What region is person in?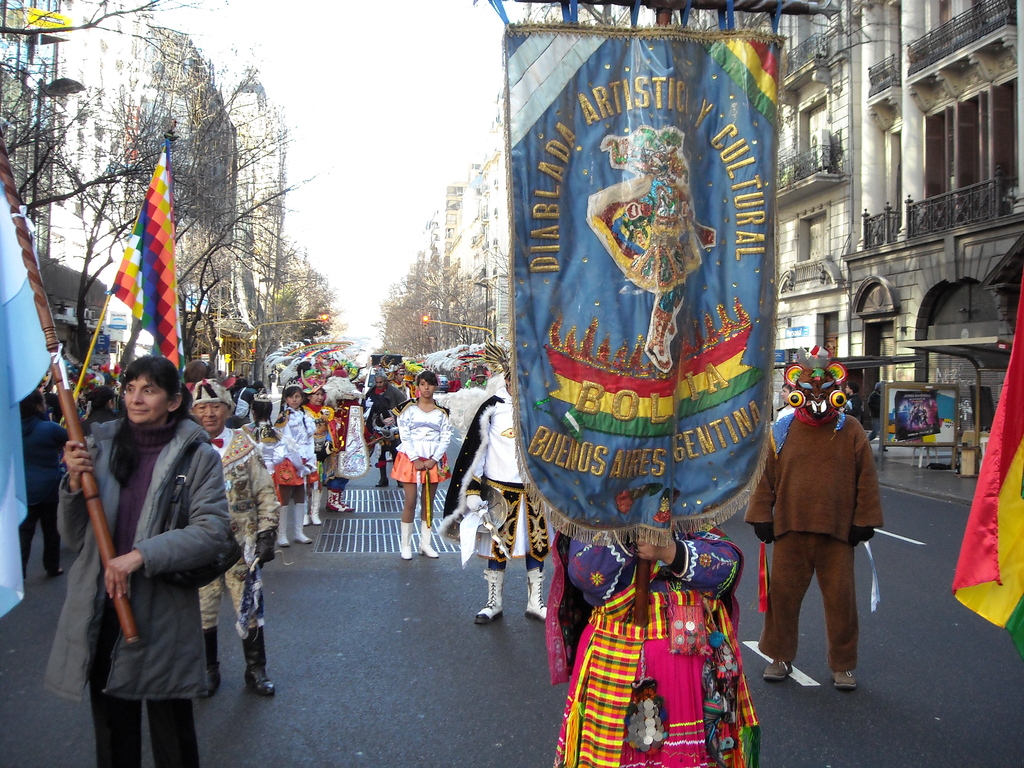
390, 373, 454, 559.
